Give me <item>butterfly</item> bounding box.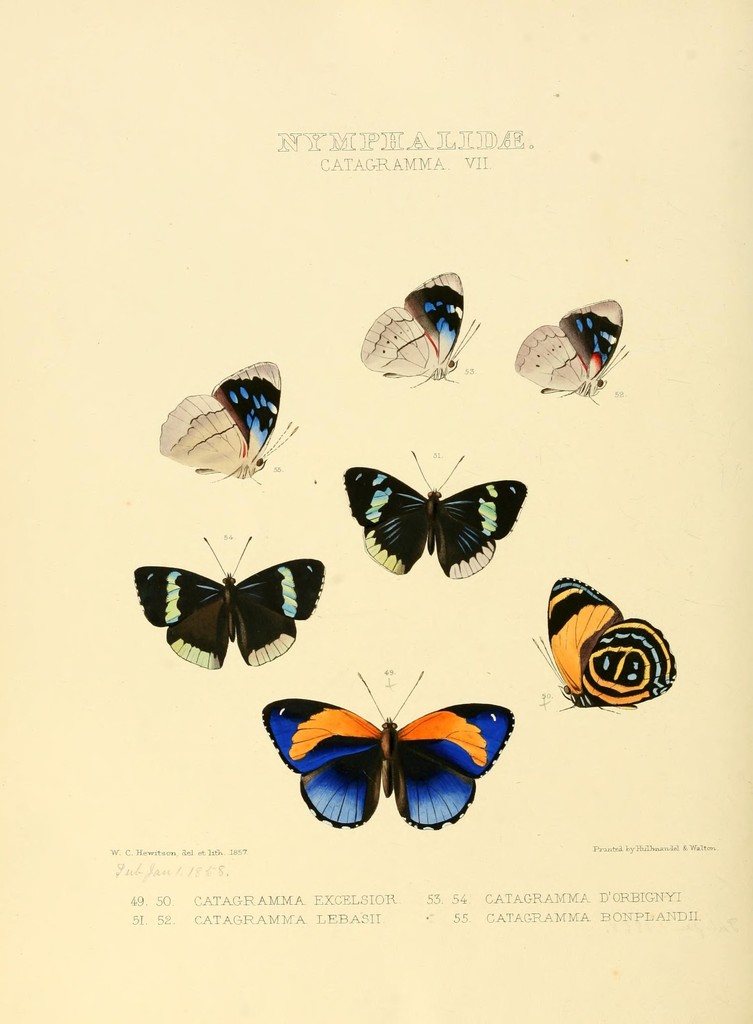
box=[361, 259, 485, 393].
